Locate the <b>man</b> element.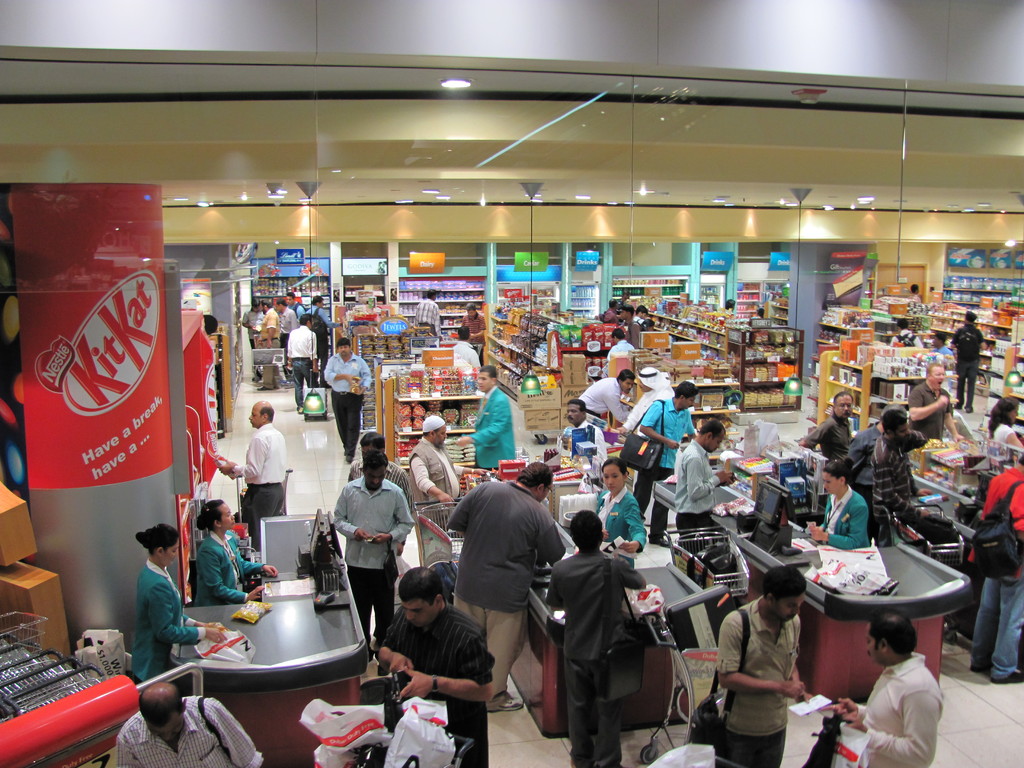
Element bbox: 445/460/564/714.
